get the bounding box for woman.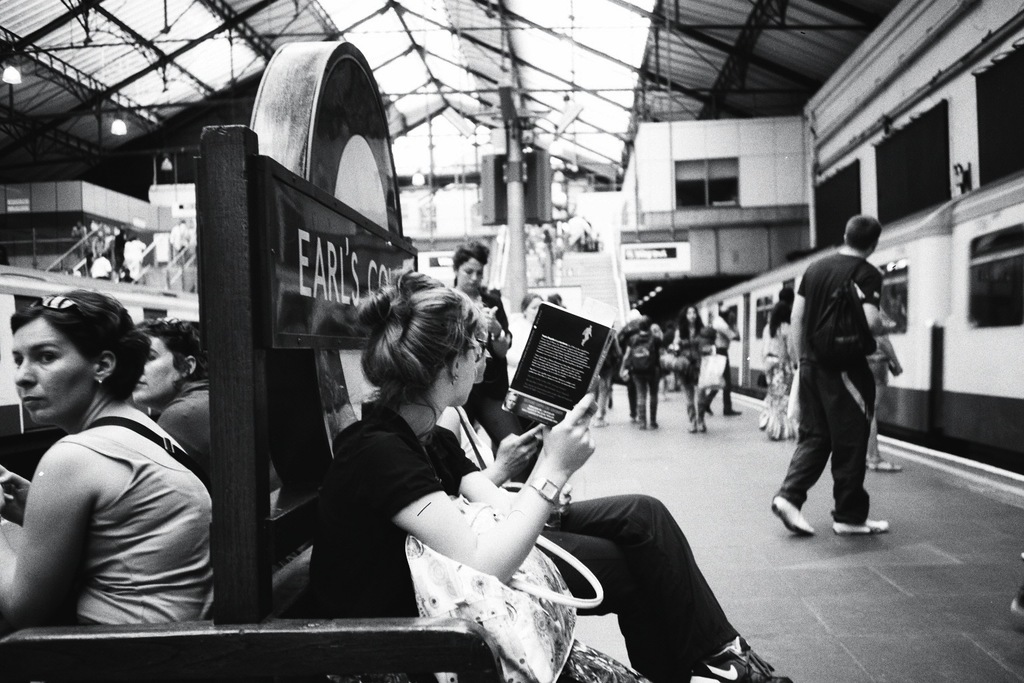
bbox=[0, 287, 219, 635].
